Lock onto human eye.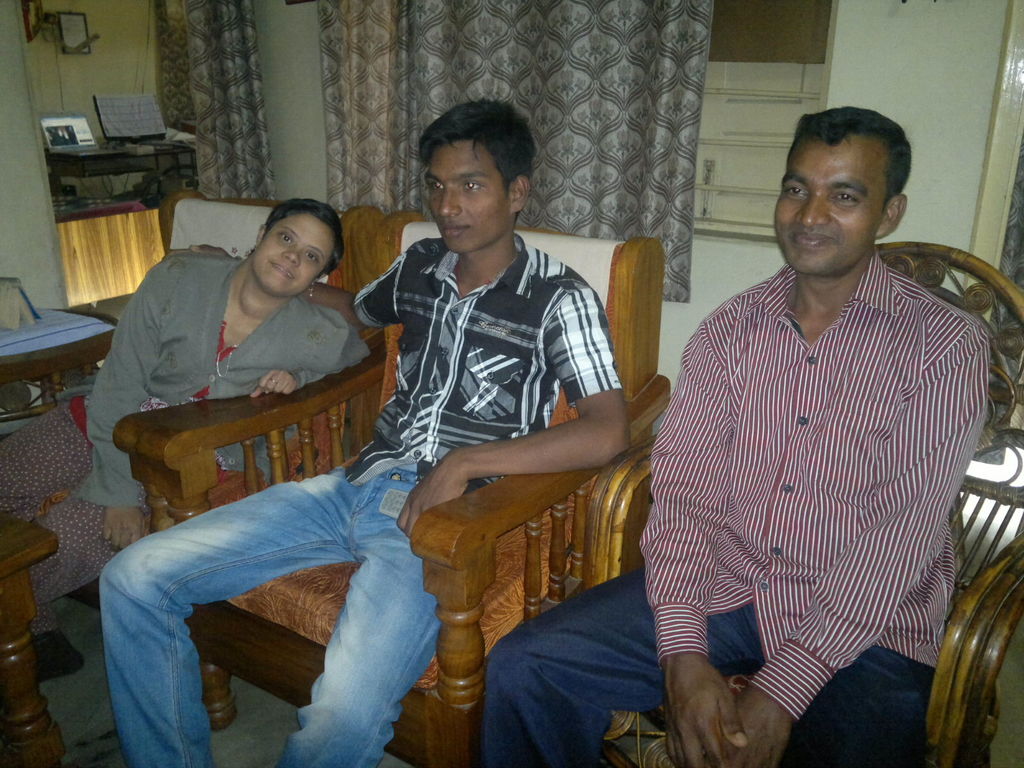
Locked: 830,186,863,206.
